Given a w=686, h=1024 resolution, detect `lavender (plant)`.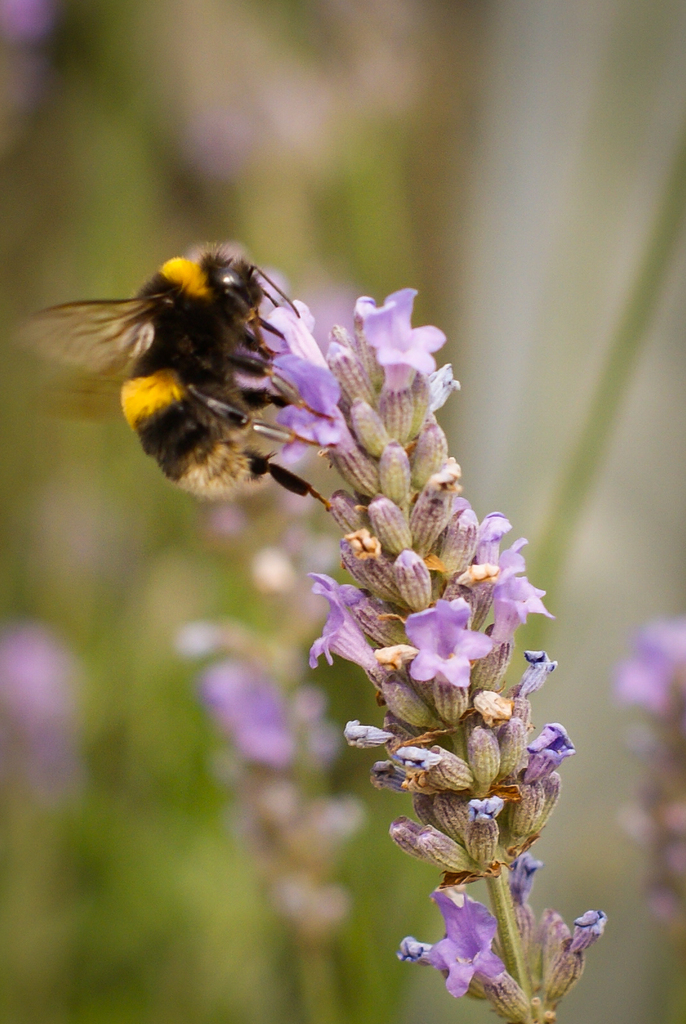
(238,287,615,1016).
